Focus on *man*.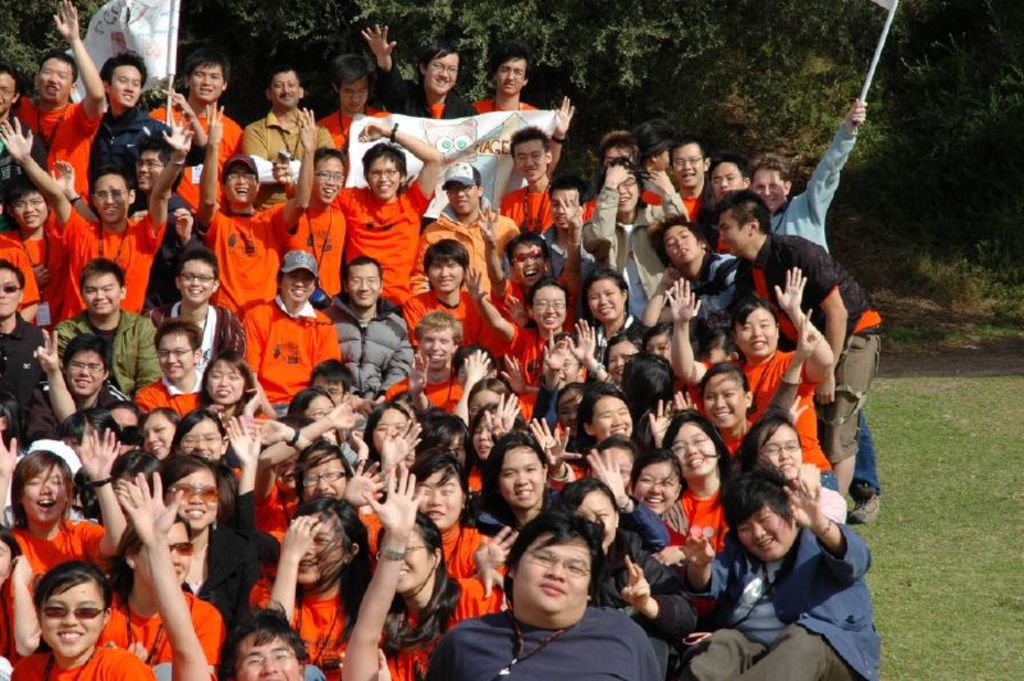
Focused at (left=306, top=41, right=403, bottom=129).
